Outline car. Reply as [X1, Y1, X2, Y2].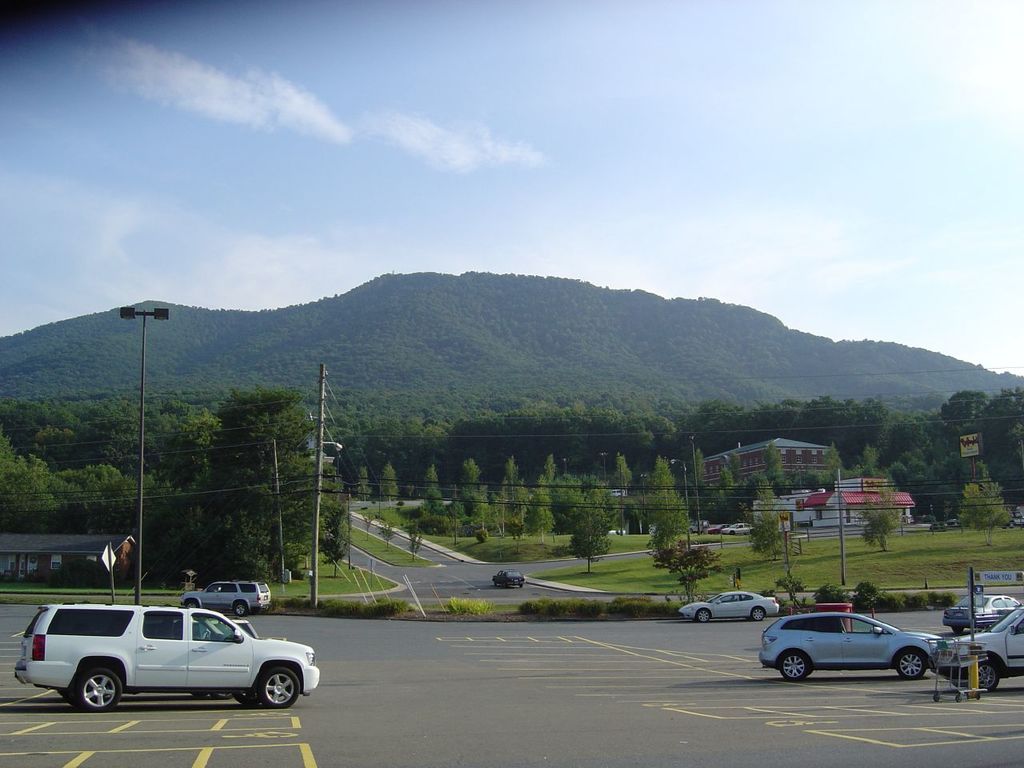
[178, 581, 271, 613].
